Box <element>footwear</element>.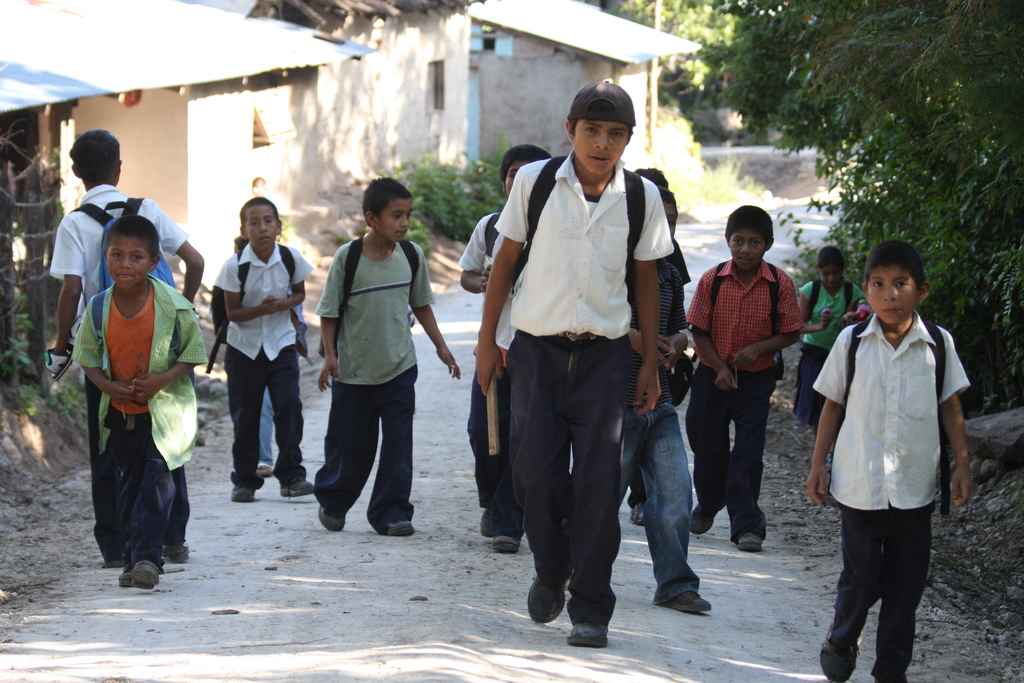
(664,577,715,616).
